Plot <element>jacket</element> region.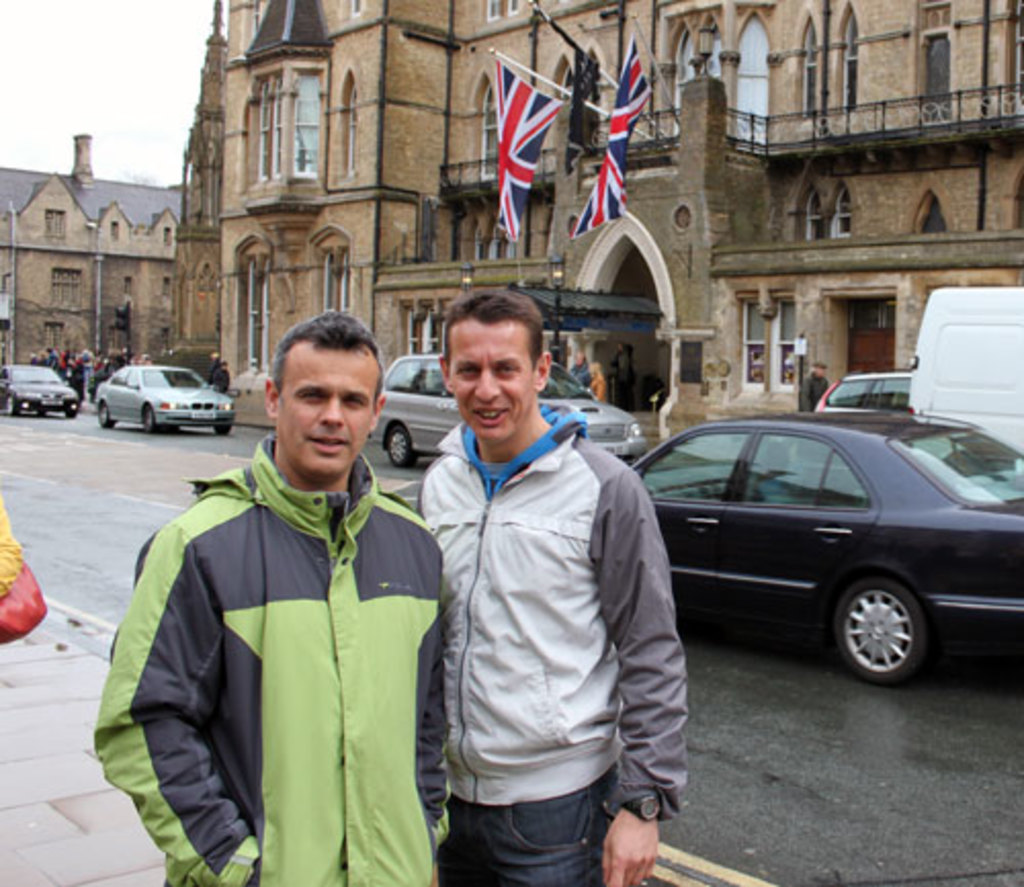
Plotted at (left=406, top=397, right=688, bottom=828).
